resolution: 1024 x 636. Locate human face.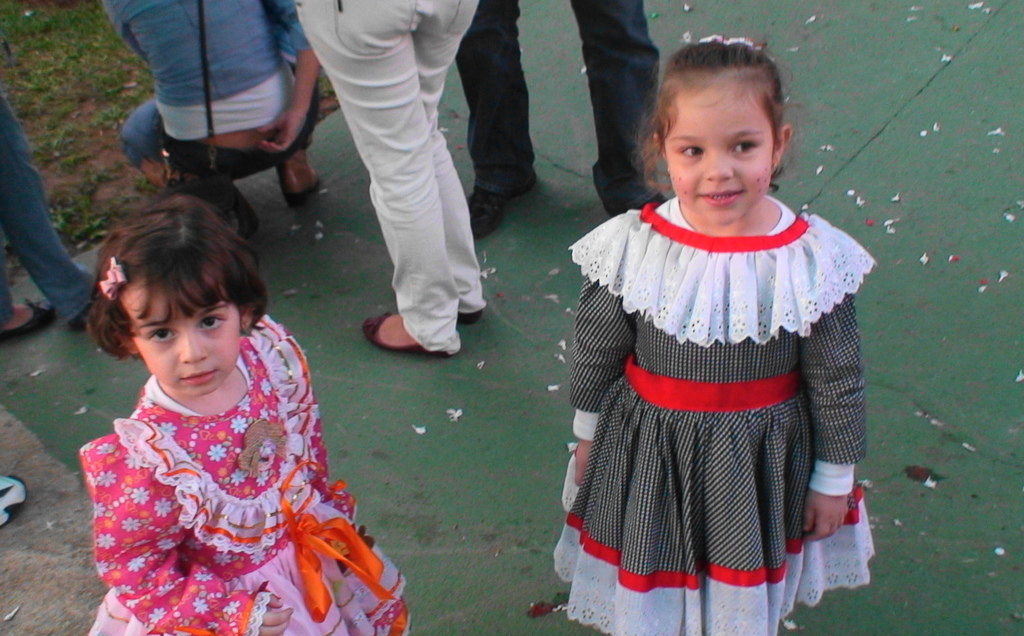
127:273:243:396.
